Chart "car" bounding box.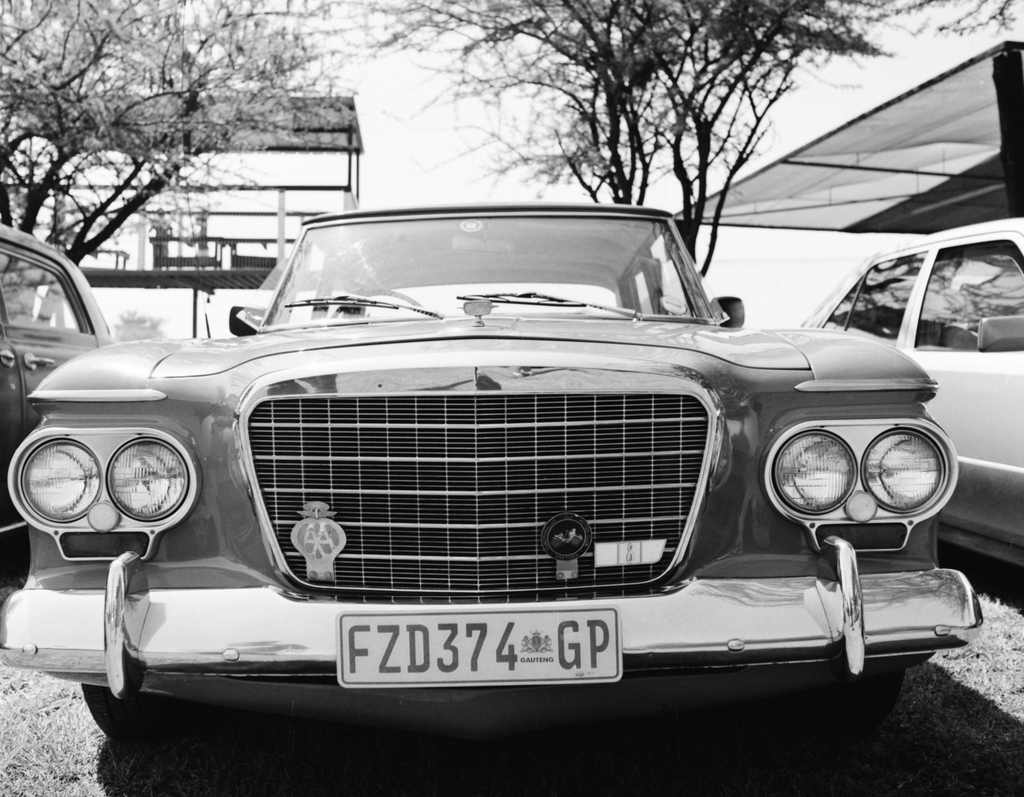
Charted: locate(0, 205, 982, 732).
